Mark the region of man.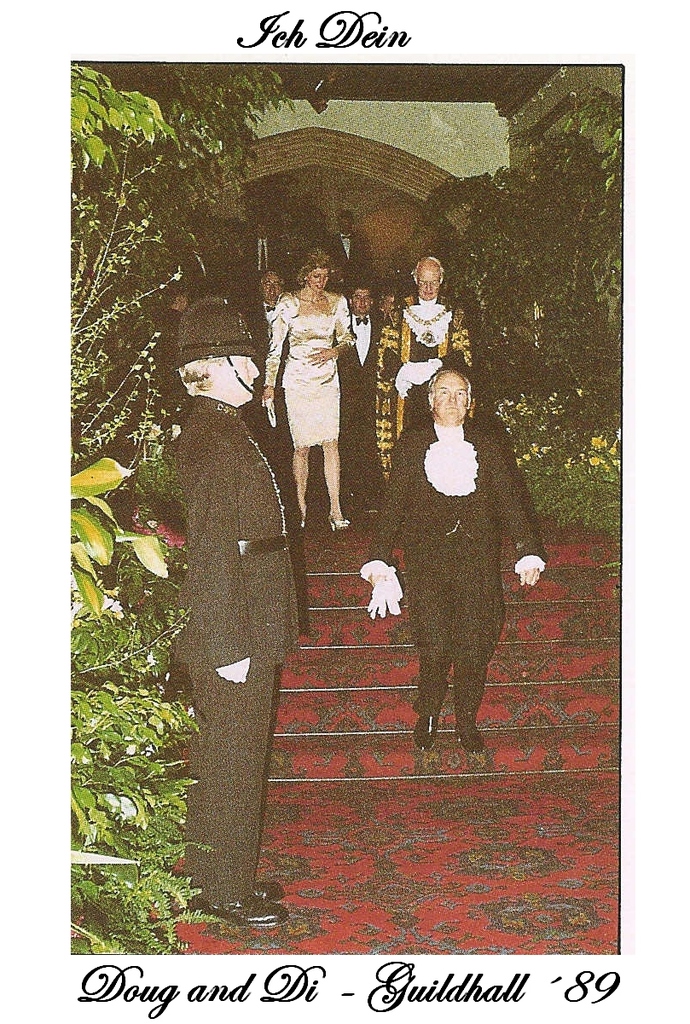
Region: 384,369,543,761.
